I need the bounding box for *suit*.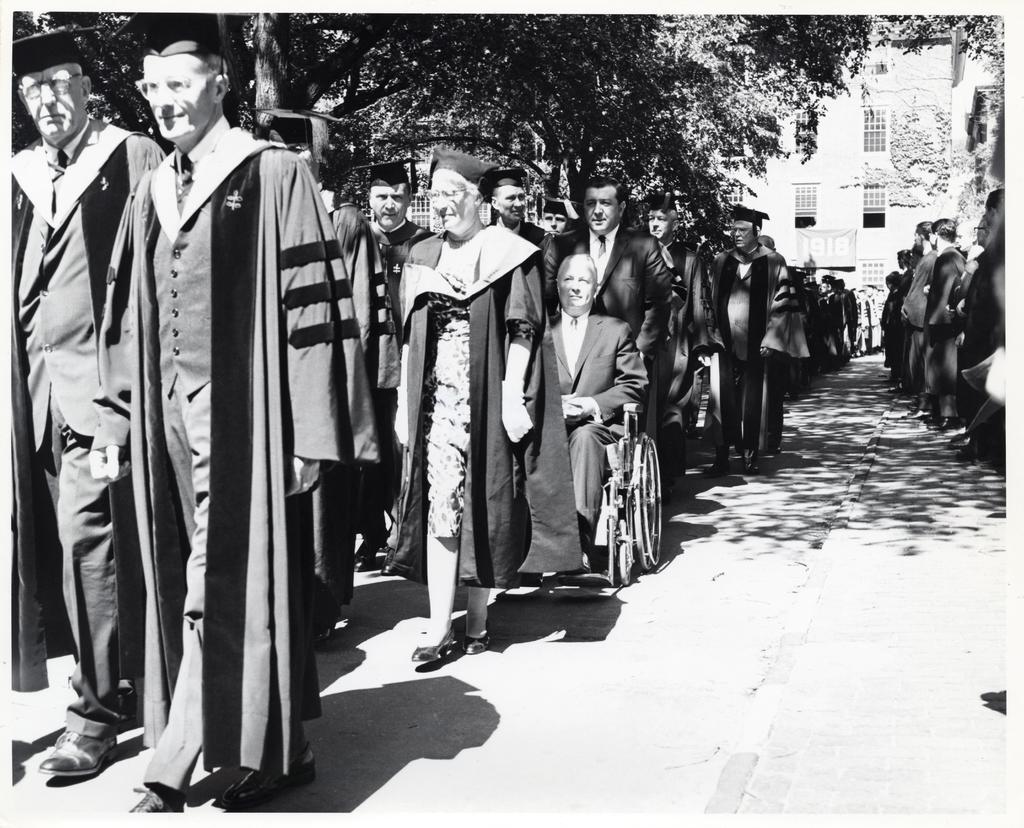
Here it is: box(19, 56, 190, 784).
